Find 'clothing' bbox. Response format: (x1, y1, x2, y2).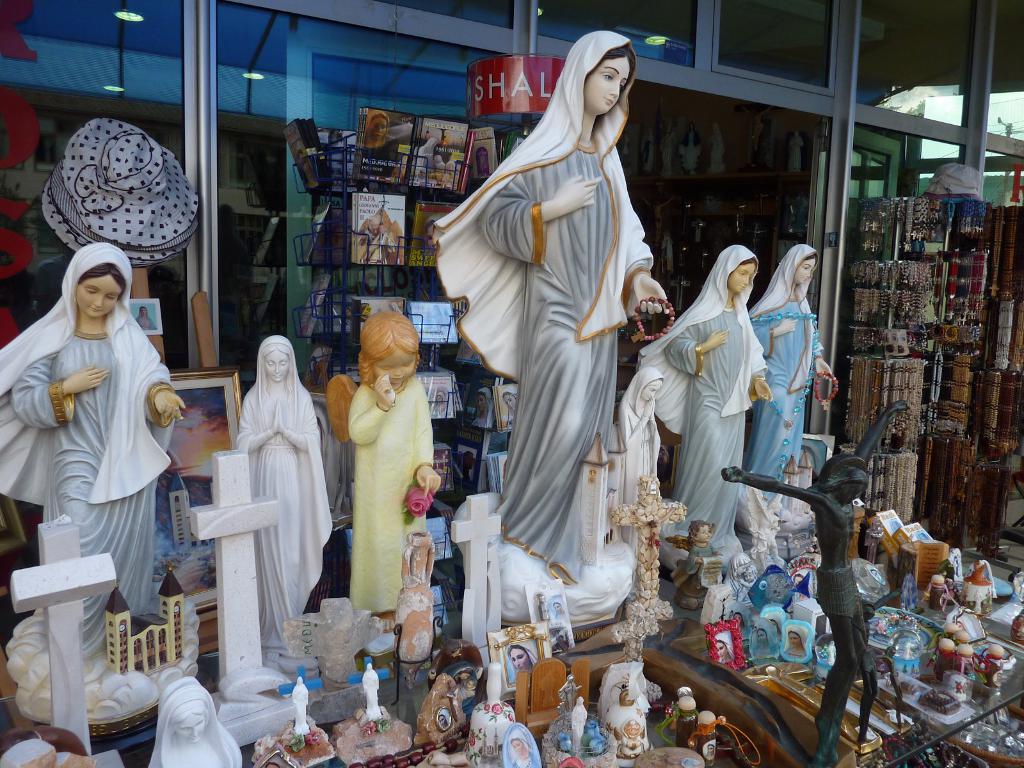
(639, 240, 764, 568).
